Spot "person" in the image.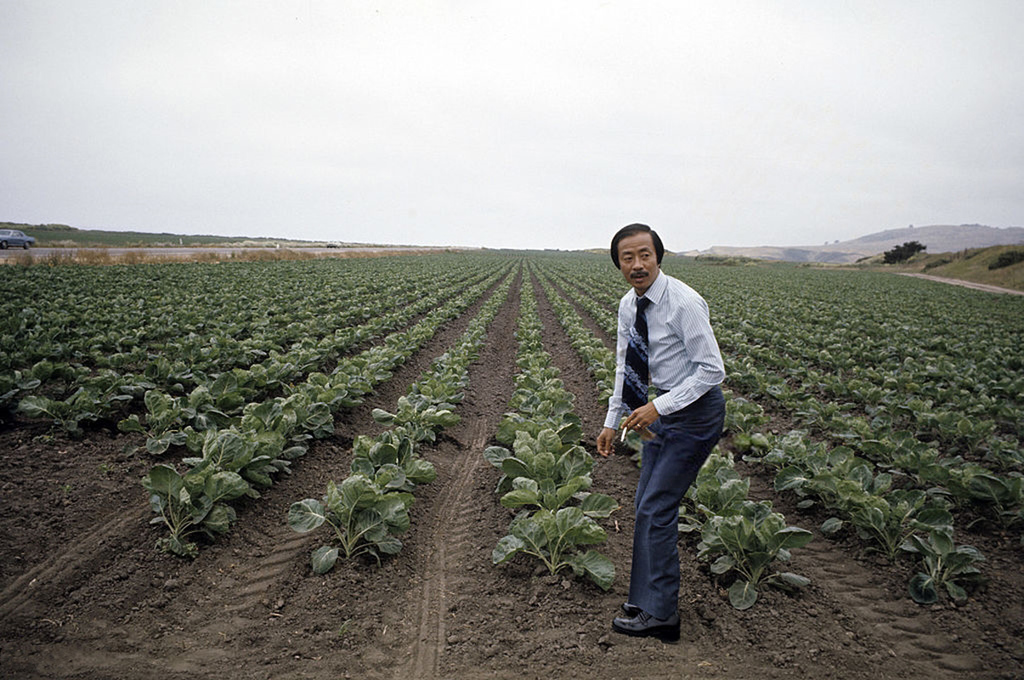
"person" found at box(605, 218, 740, 653).
